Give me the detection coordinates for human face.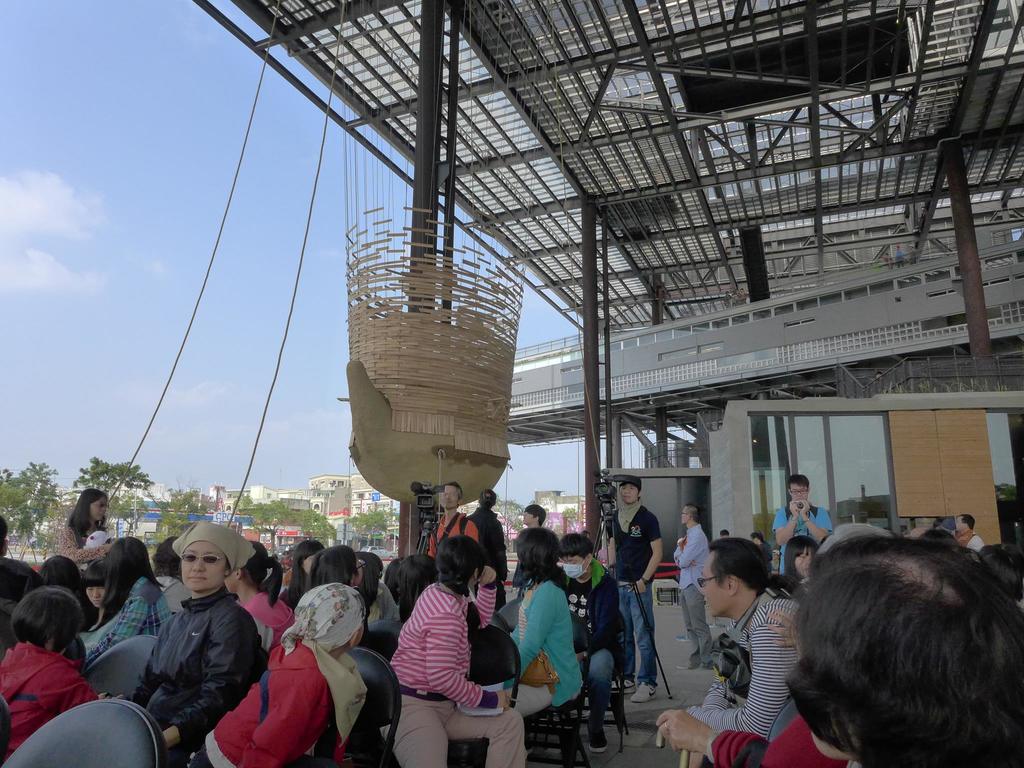
789/487/809/500.
